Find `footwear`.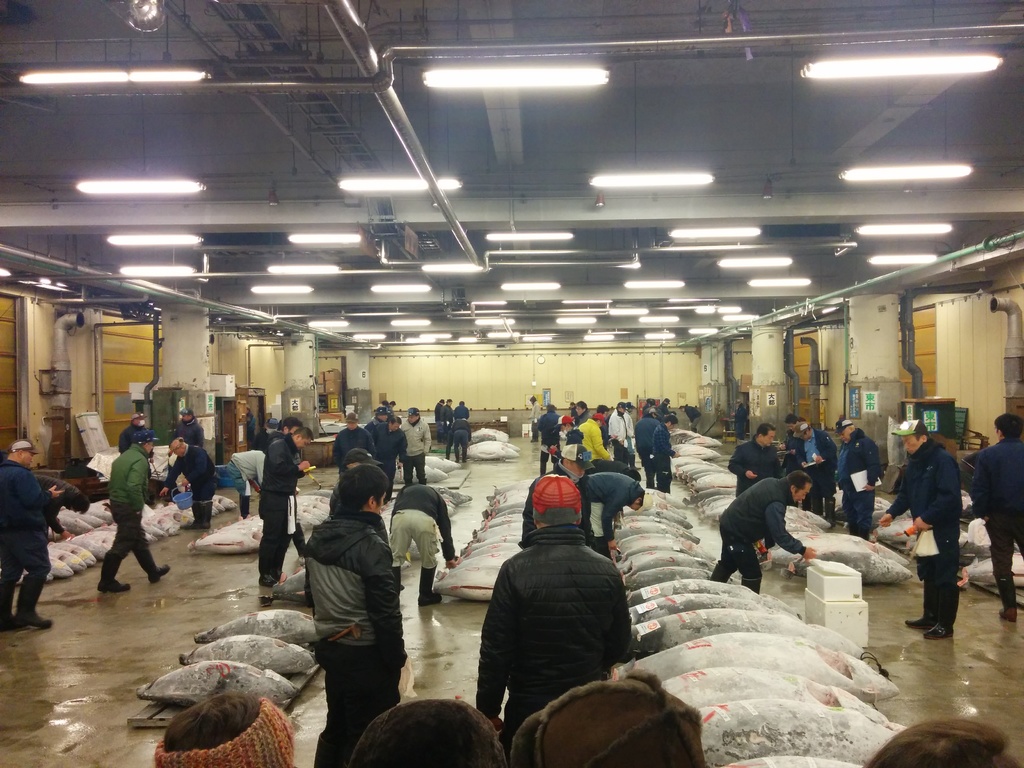
box=[417, 568, 444, 606].
